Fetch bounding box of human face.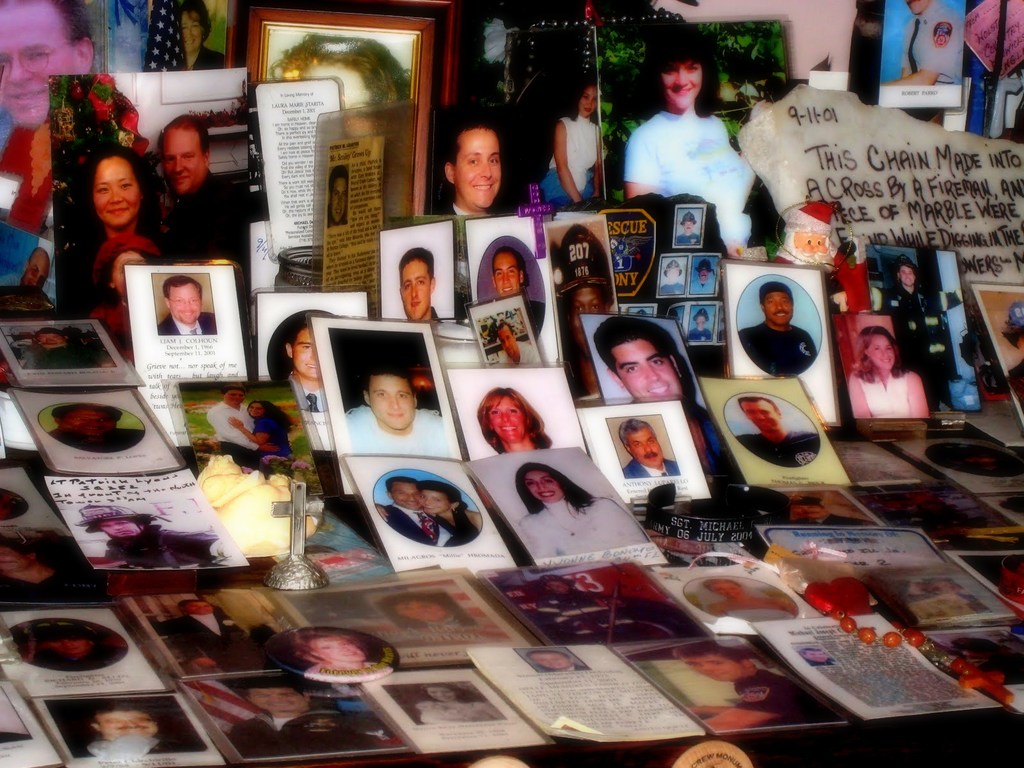
Bbox: locate(72, 406, 116, 434).
